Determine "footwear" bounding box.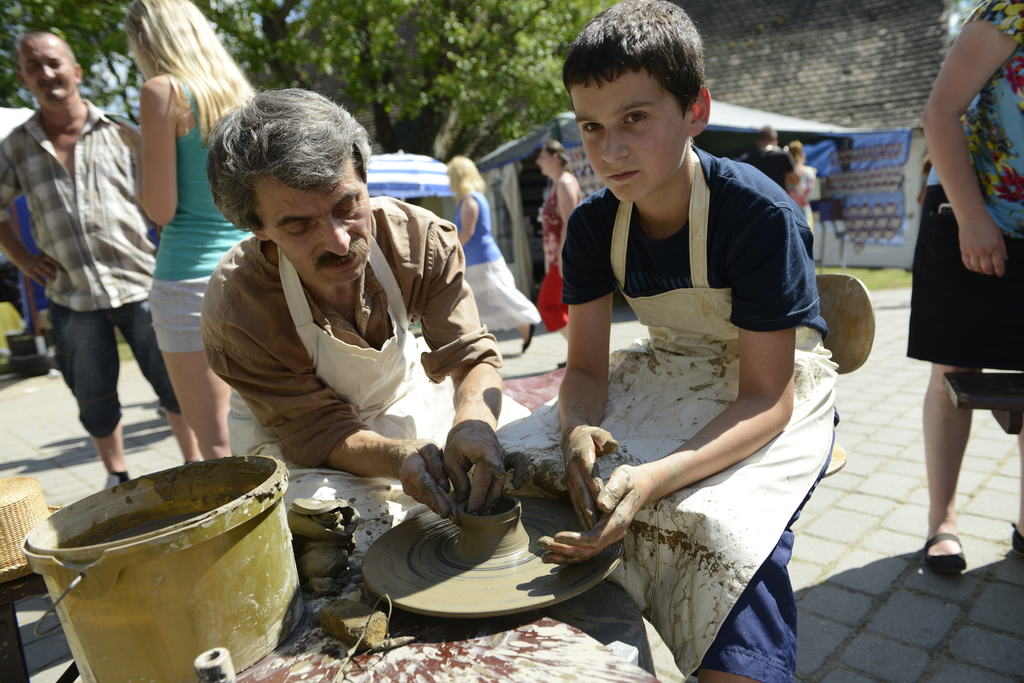
Determined: pyautogui.locateOnScreen(522, 324, 539, 353).
